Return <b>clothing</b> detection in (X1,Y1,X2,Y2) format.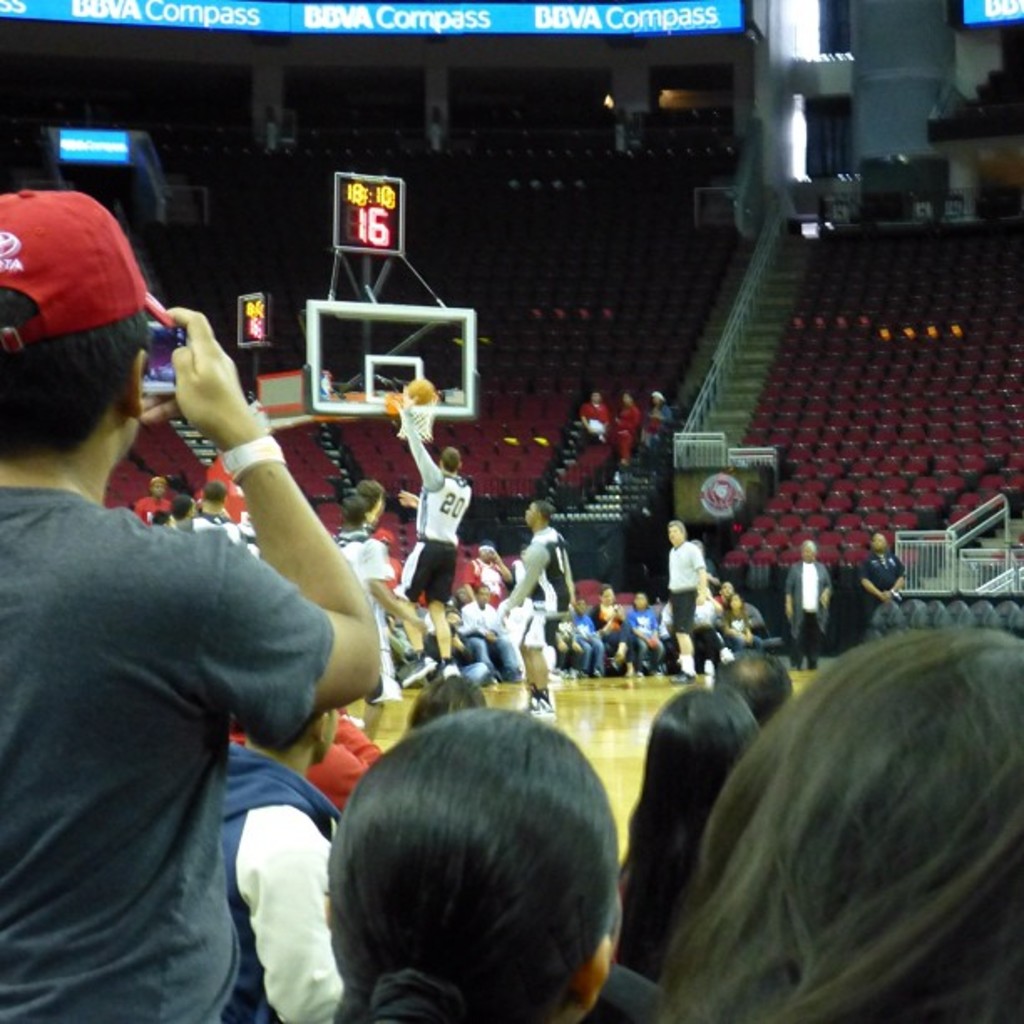
(407,468,475,601).
